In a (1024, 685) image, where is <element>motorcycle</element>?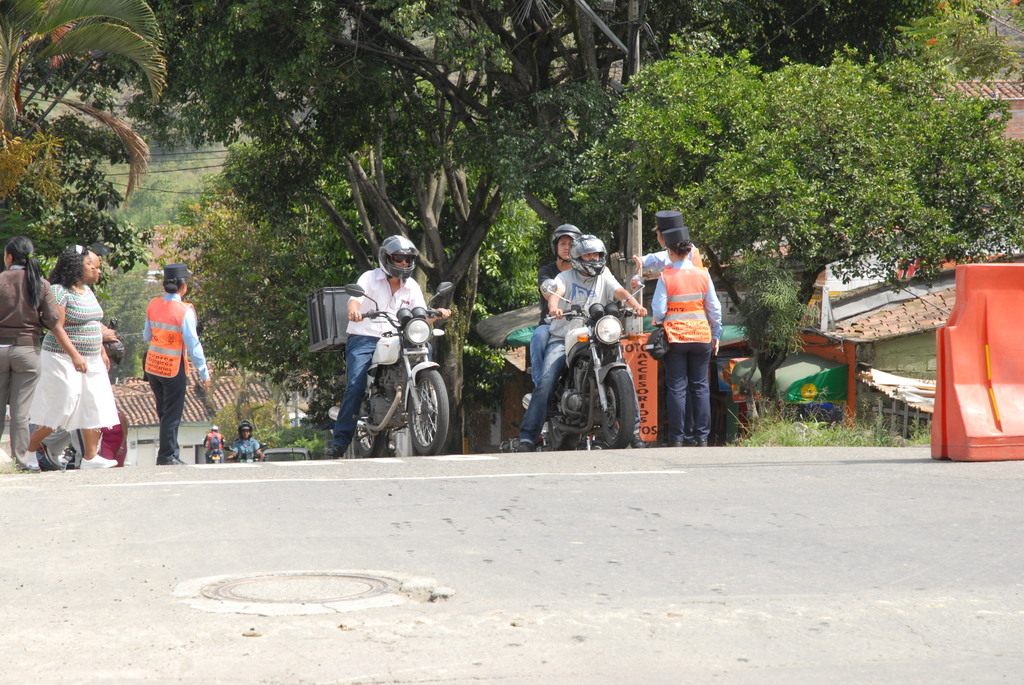
Rect(325, 278, 454, 453).
